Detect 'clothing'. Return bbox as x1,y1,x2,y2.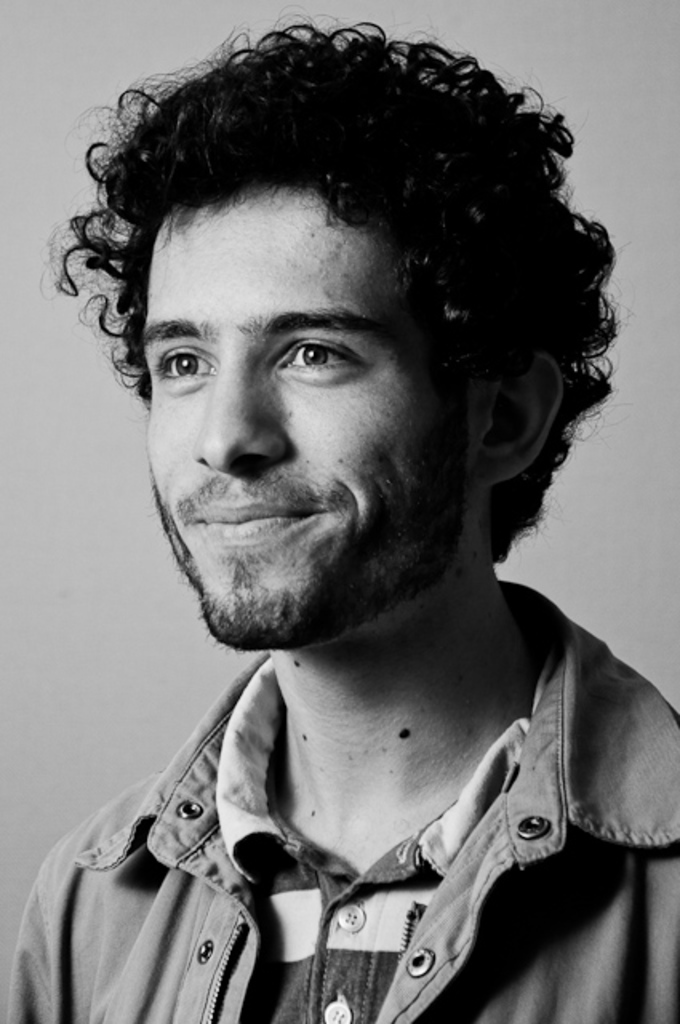
59,659,622,998.
